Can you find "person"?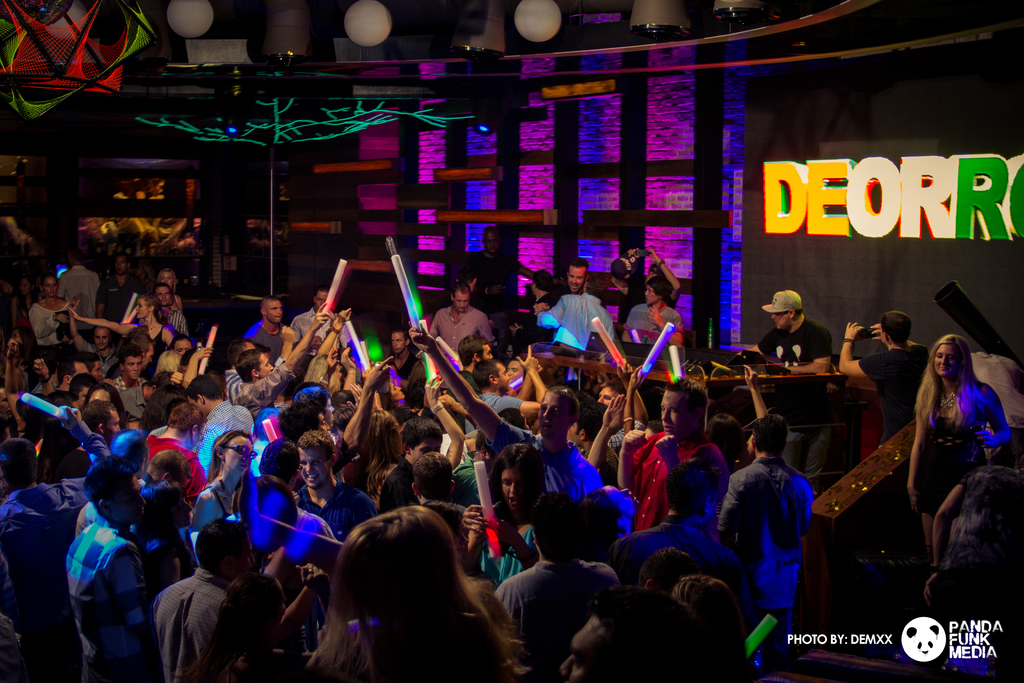
Yes, bounding box: pyautogui.locateOnScreen(231, 309, 333, 411).
